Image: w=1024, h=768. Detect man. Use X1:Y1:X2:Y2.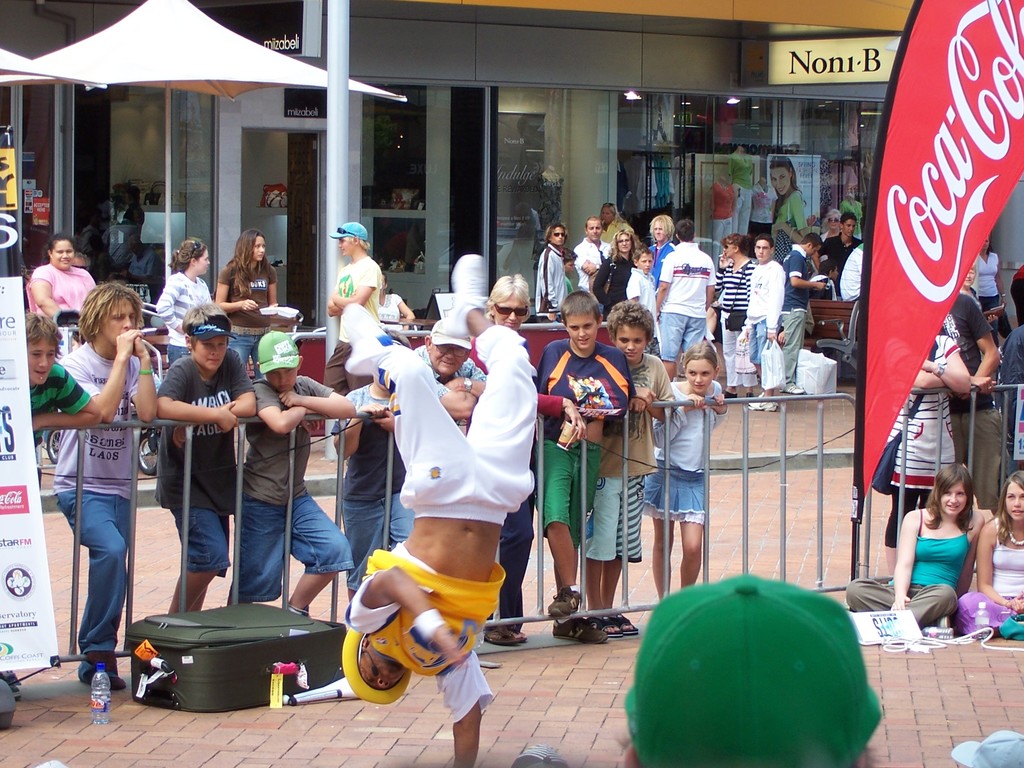
340:292:549:728.
